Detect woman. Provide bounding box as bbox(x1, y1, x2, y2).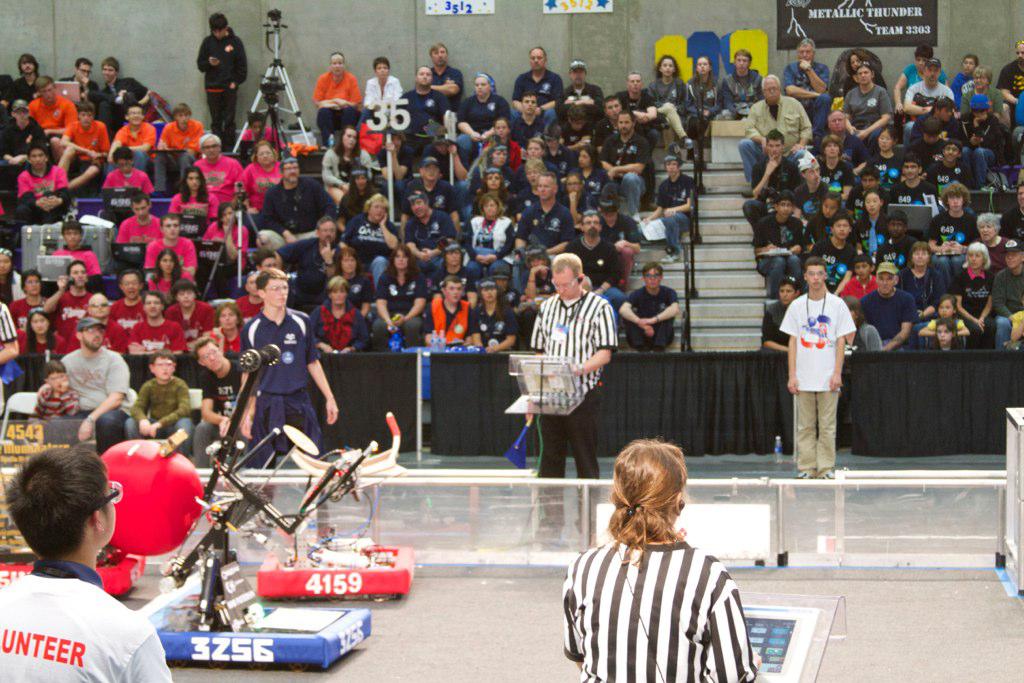
bbox(760, 278, 799, 351).
